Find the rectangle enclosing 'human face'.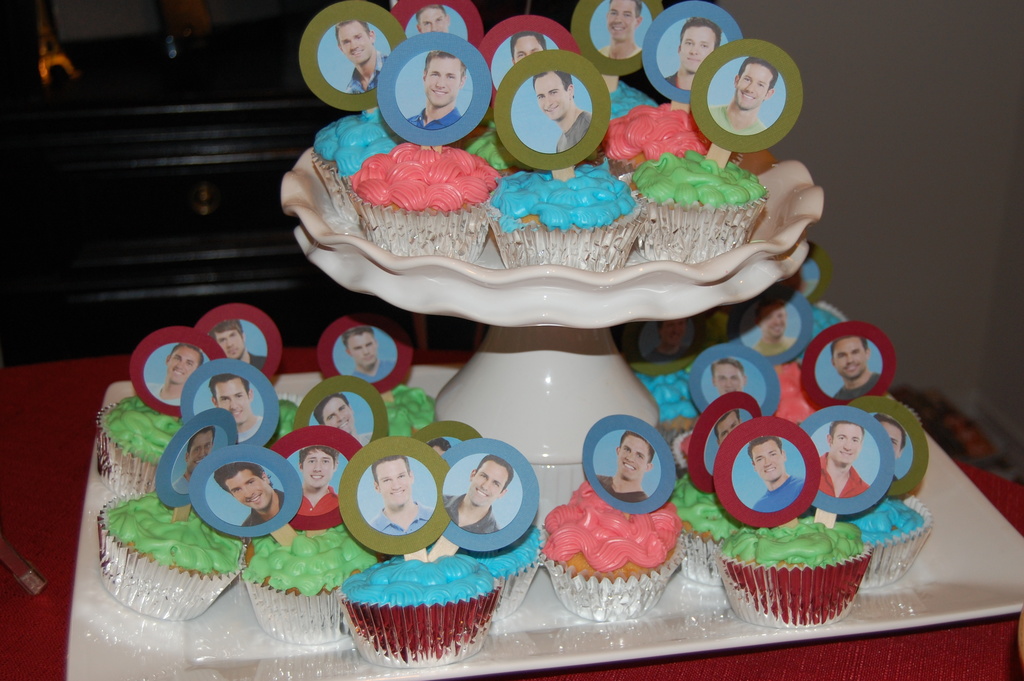
pyautogui.locateOnScreen(230, 464, 274, 508).
